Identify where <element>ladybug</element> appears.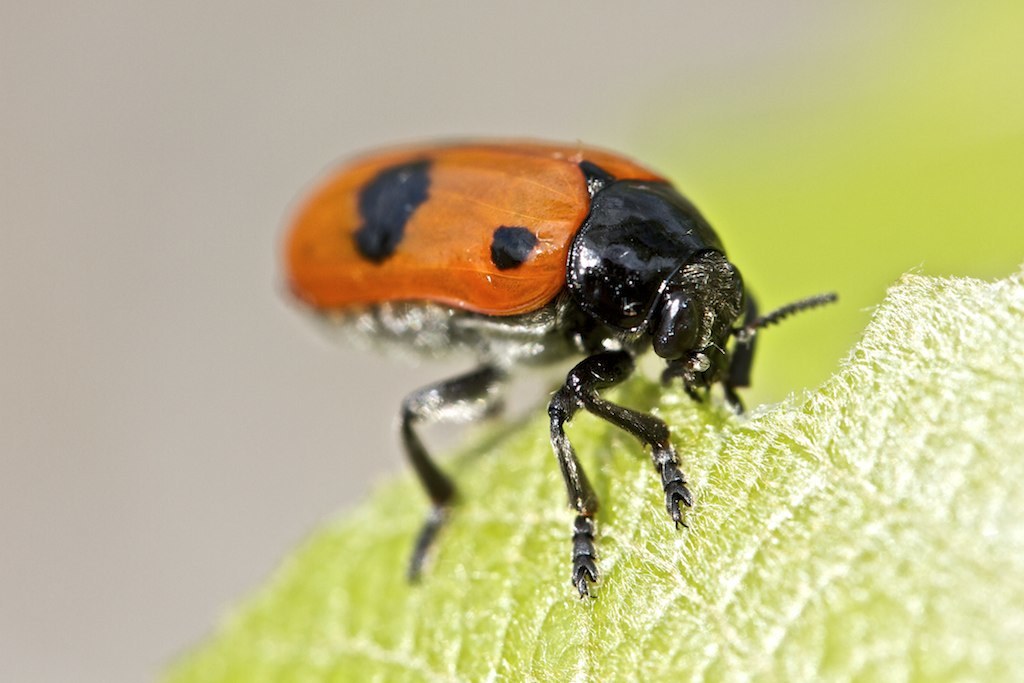
Appears at l=277, t=137, r=832, b=589.
